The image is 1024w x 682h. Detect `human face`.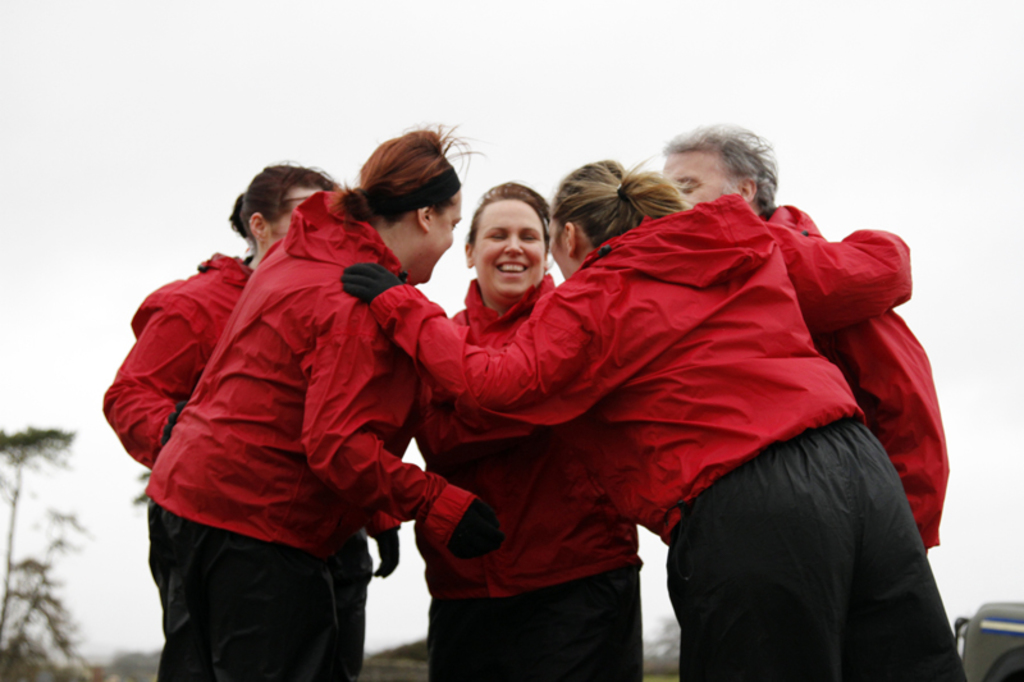
Detection: bbox=(660, 151, 731, 203).
